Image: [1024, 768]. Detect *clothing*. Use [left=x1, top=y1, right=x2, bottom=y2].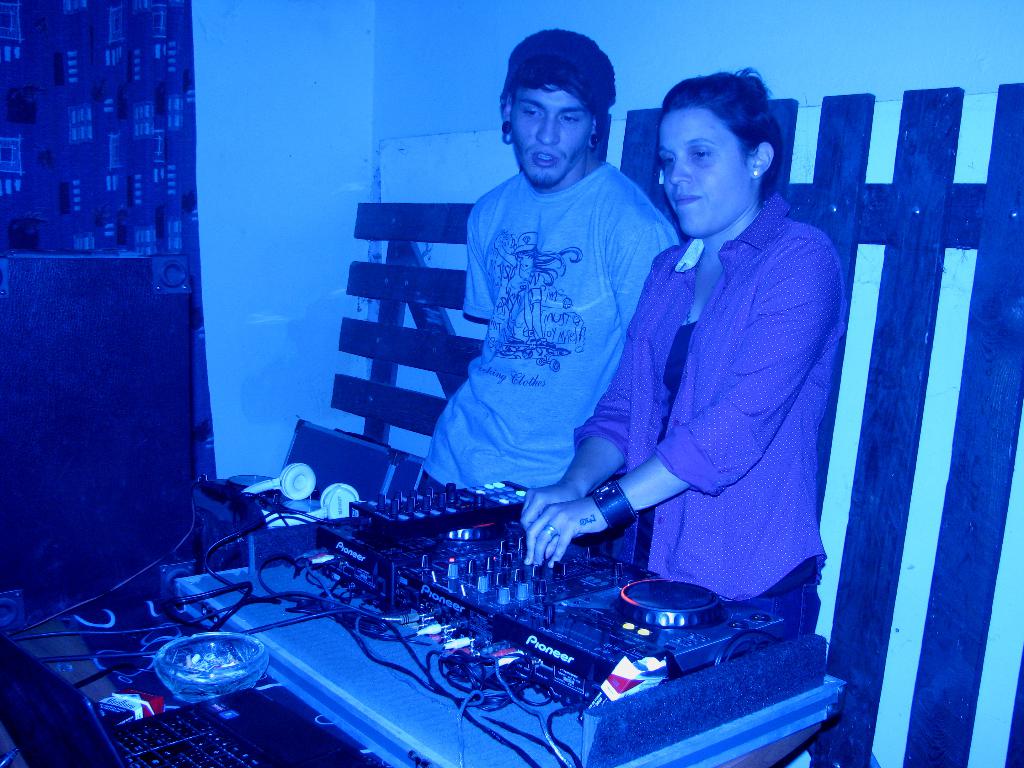
[left=420, top=164, right=680, bottom=494].
